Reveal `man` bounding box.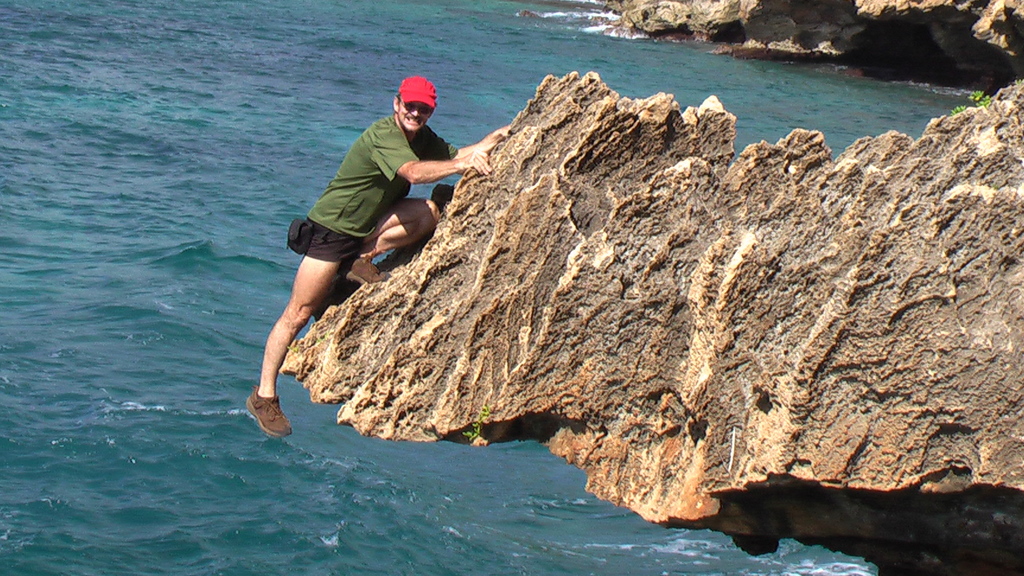
Revealed: 266,72,479,369.
